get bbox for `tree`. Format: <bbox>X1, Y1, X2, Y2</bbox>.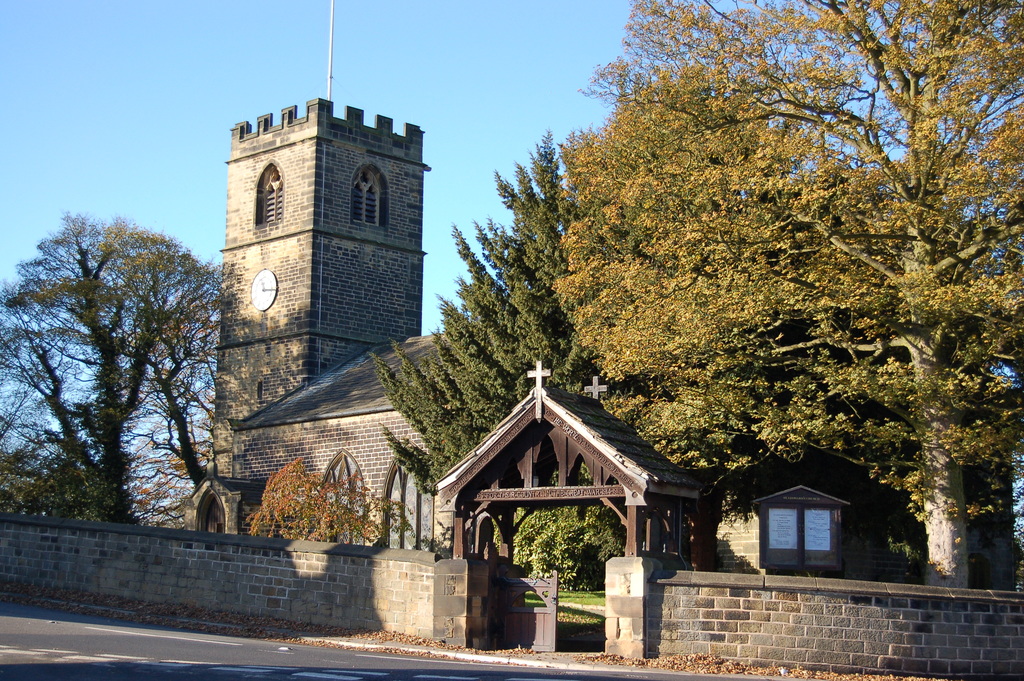
<bbox>244, 461, 417, 557</bbox>.
